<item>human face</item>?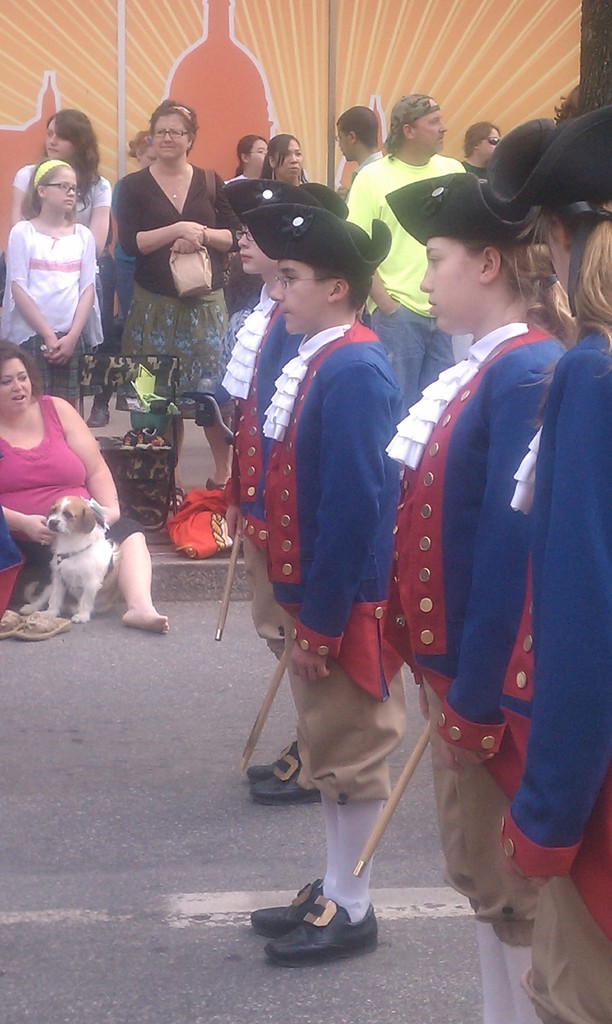
<box>420,235,485,336</box>
